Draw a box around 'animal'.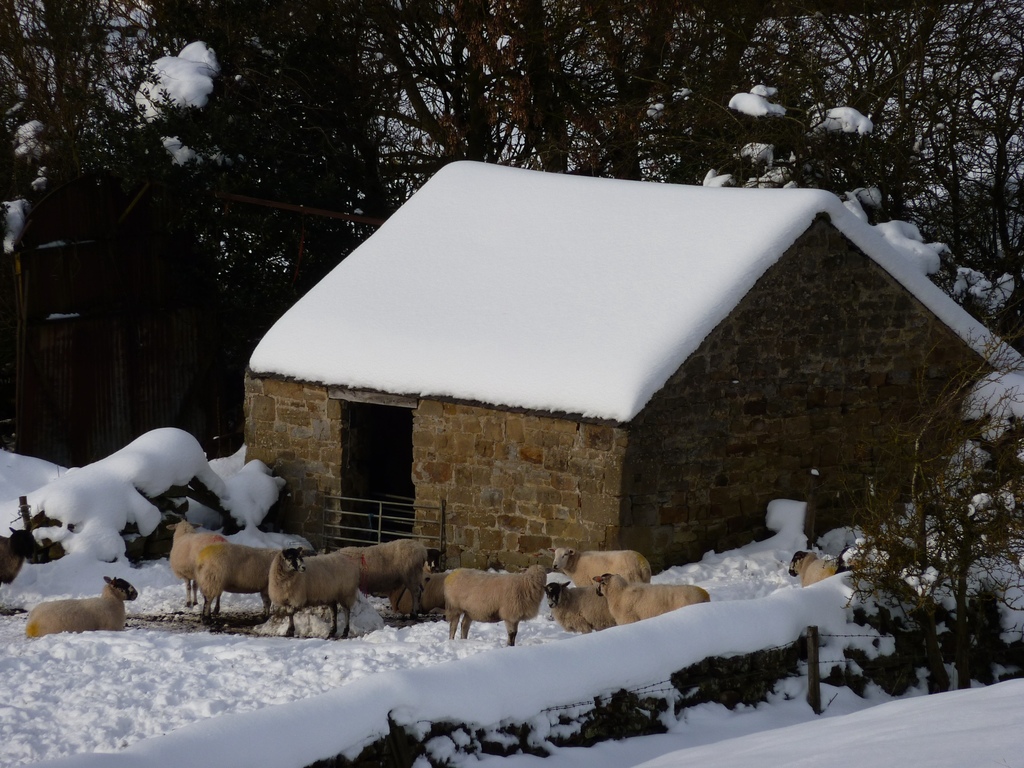
Rect(266, 550, 362, 639).
